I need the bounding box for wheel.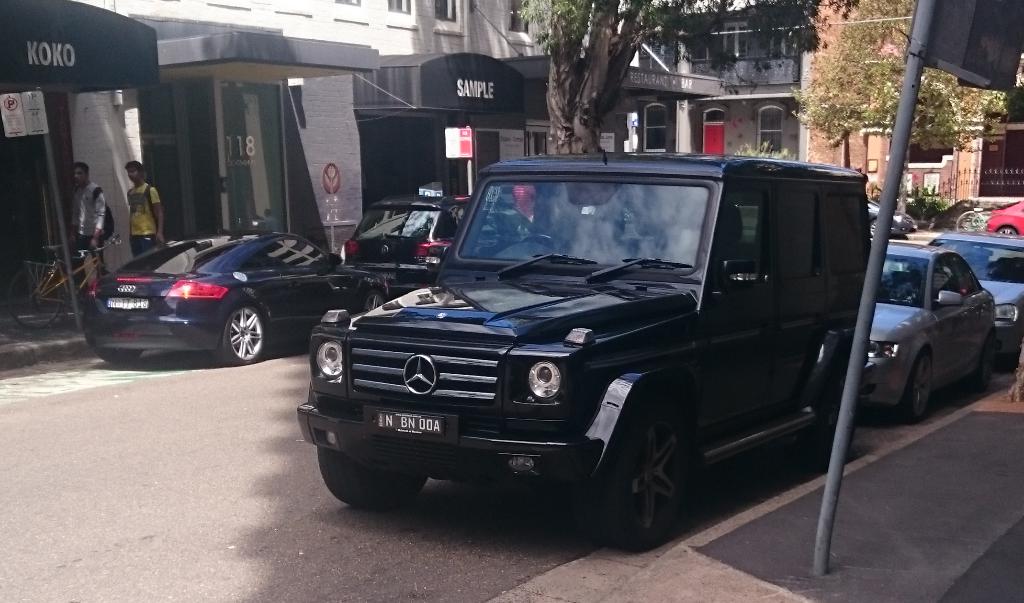
Here it is: [x1=593, y1=411, x2=689, y2=543].
